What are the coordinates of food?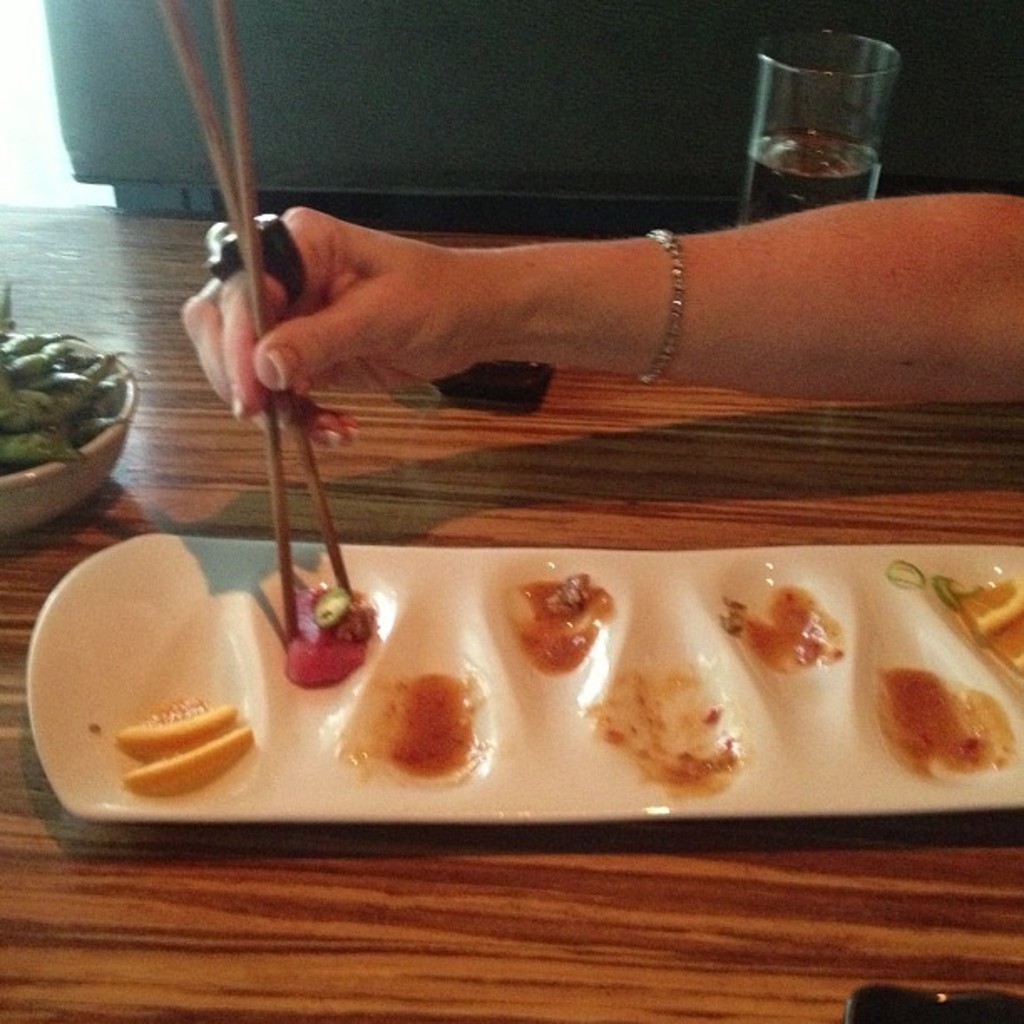
l=110, t=691, r=256, b=798.
